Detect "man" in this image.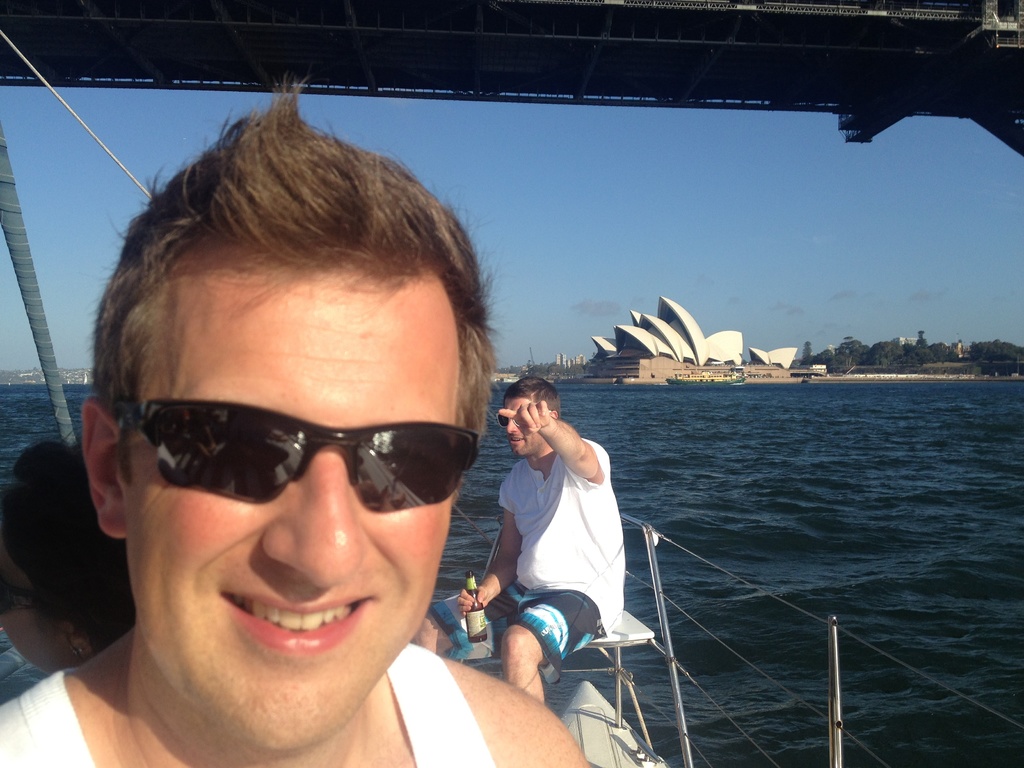
Detection: <box>10,99,602,767</box>.
